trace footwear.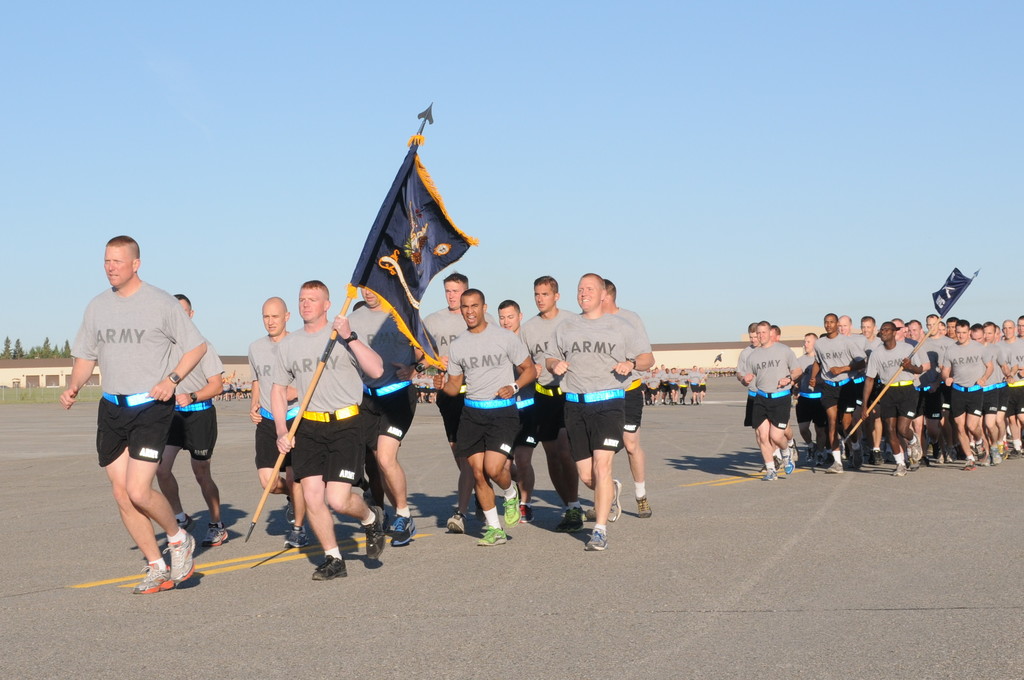
Traced to BBox(446, 514, 466, 531).
